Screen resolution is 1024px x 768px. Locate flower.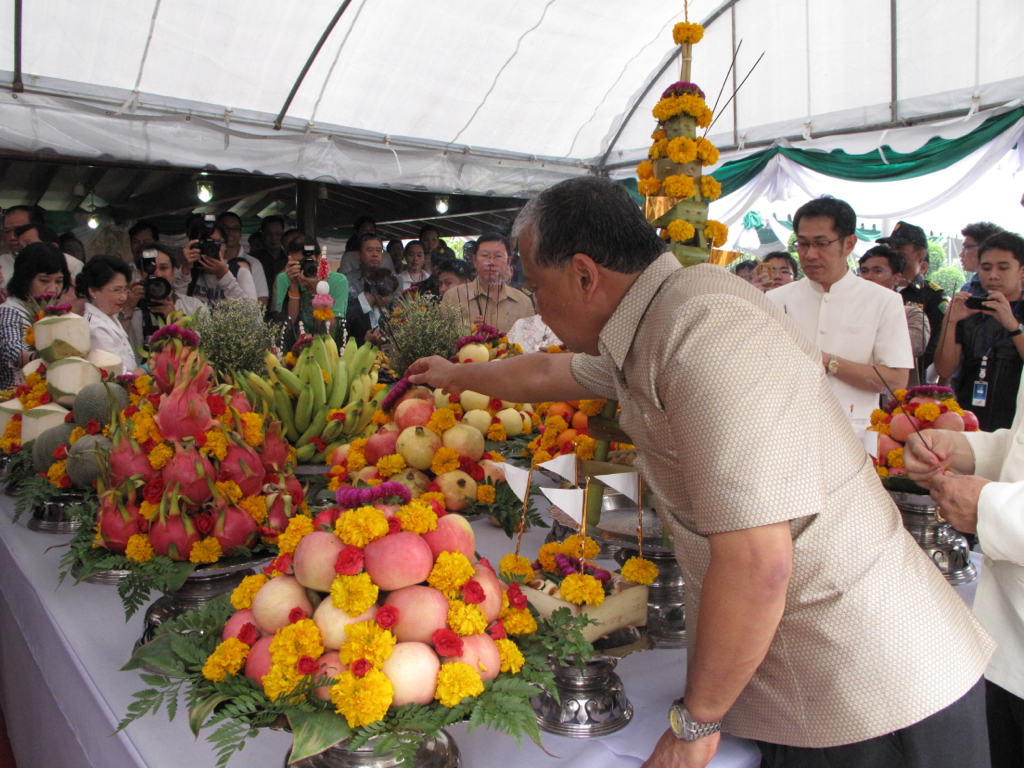
left=426, top=544, right=470, bottom=599.
